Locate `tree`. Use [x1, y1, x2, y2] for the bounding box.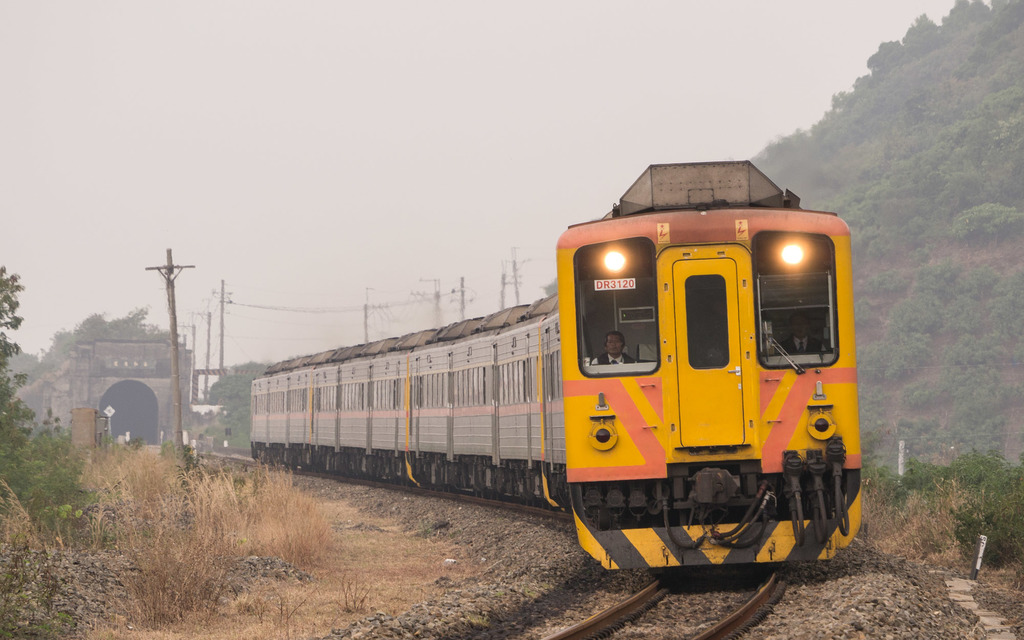
[212, 362, 255, 447].
